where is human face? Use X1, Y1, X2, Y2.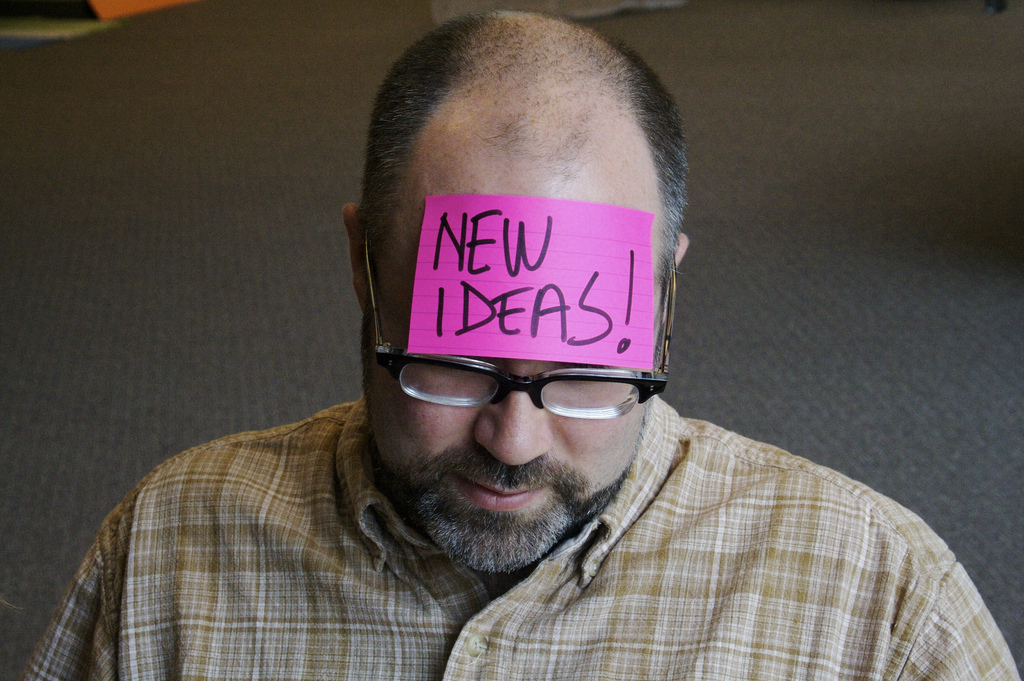
348, 102, 654, 574.
